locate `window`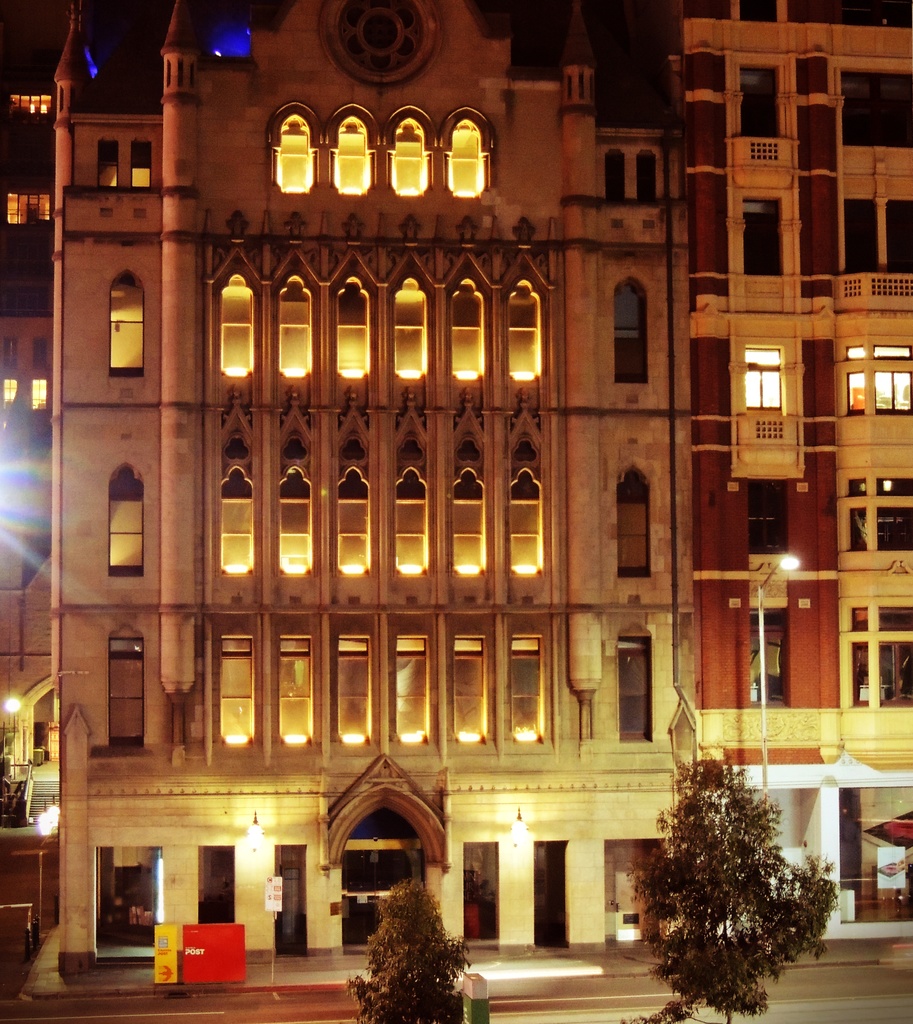
Rect(455, 279, 481, 376)
